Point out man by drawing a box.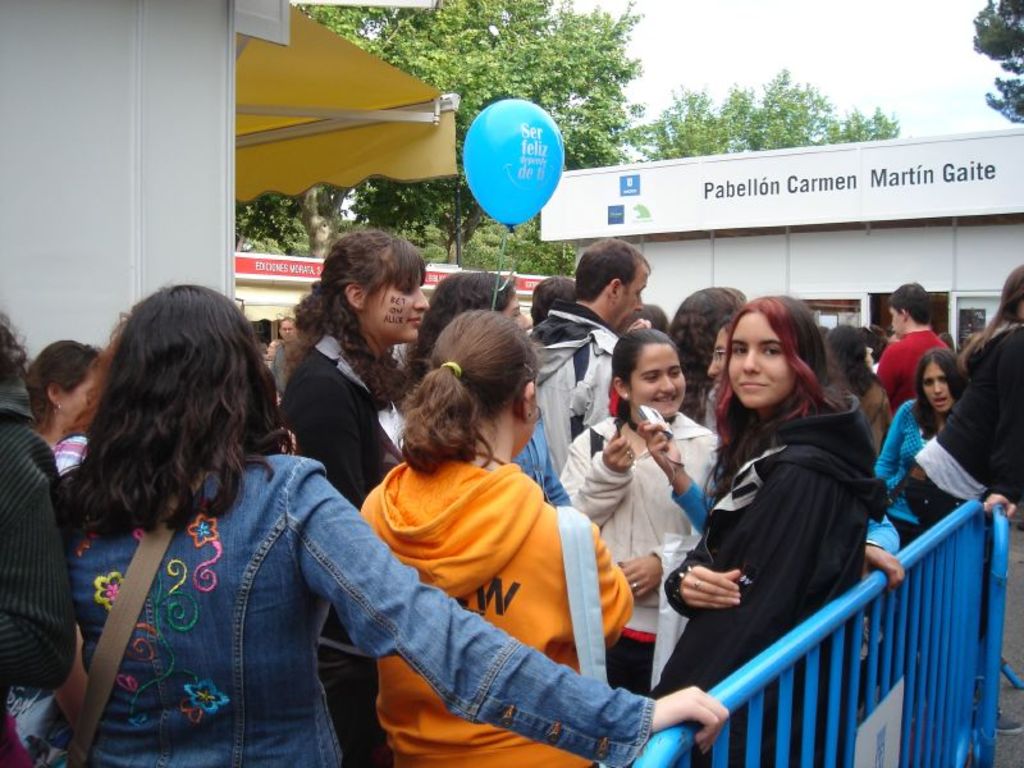
region(526, 241, 652, 468).
